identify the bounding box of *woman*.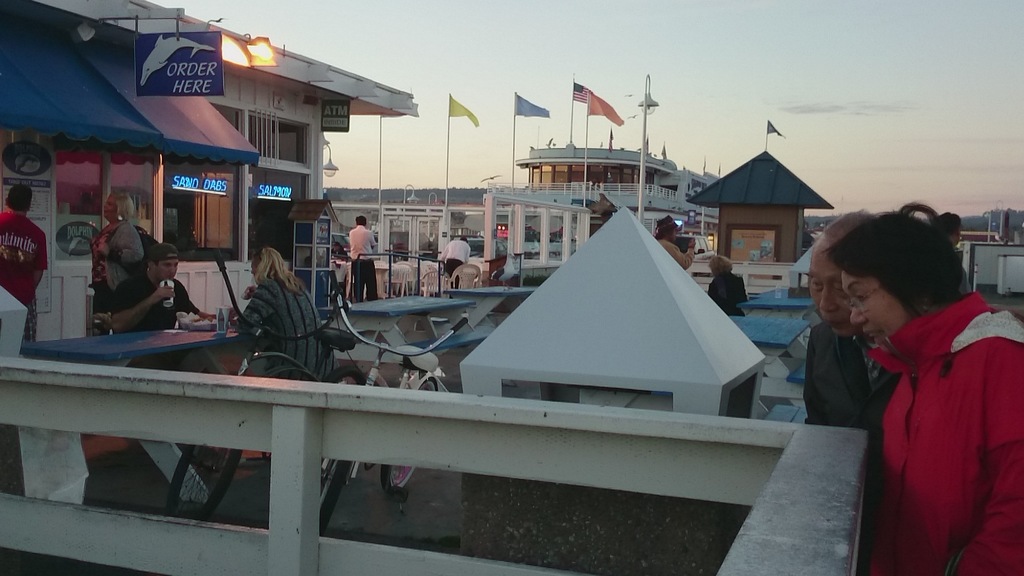
(left=227, top=246, right=339, bottom=382).
